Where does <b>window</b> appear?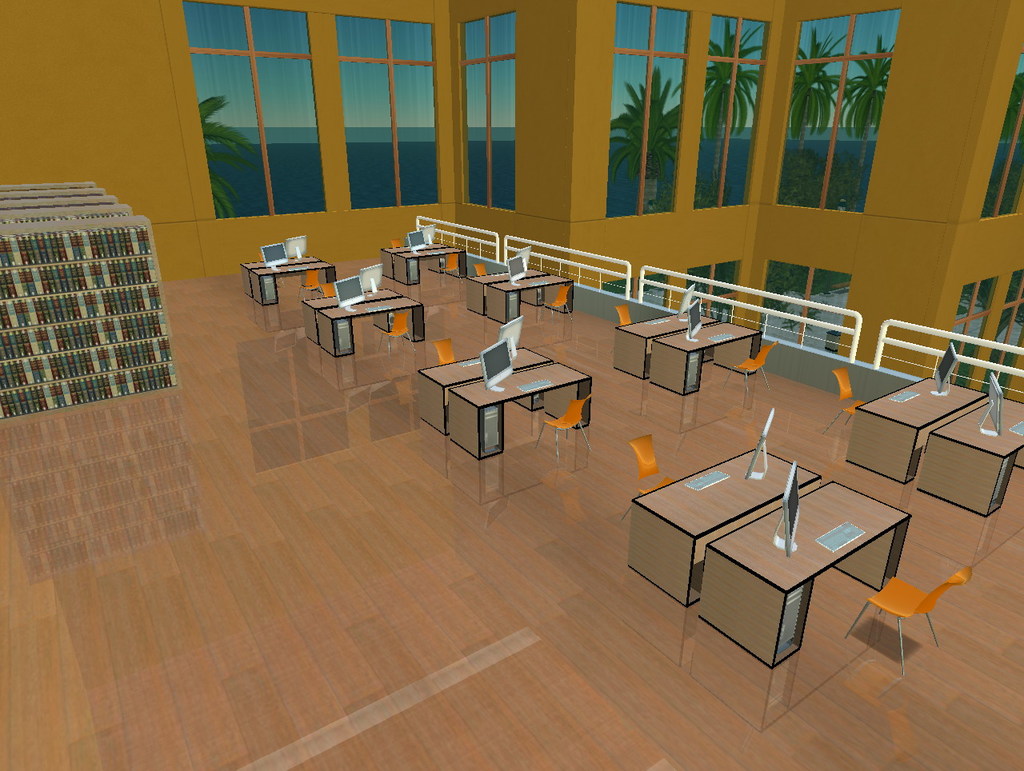
Appears at [686, 261, 738, 322].
